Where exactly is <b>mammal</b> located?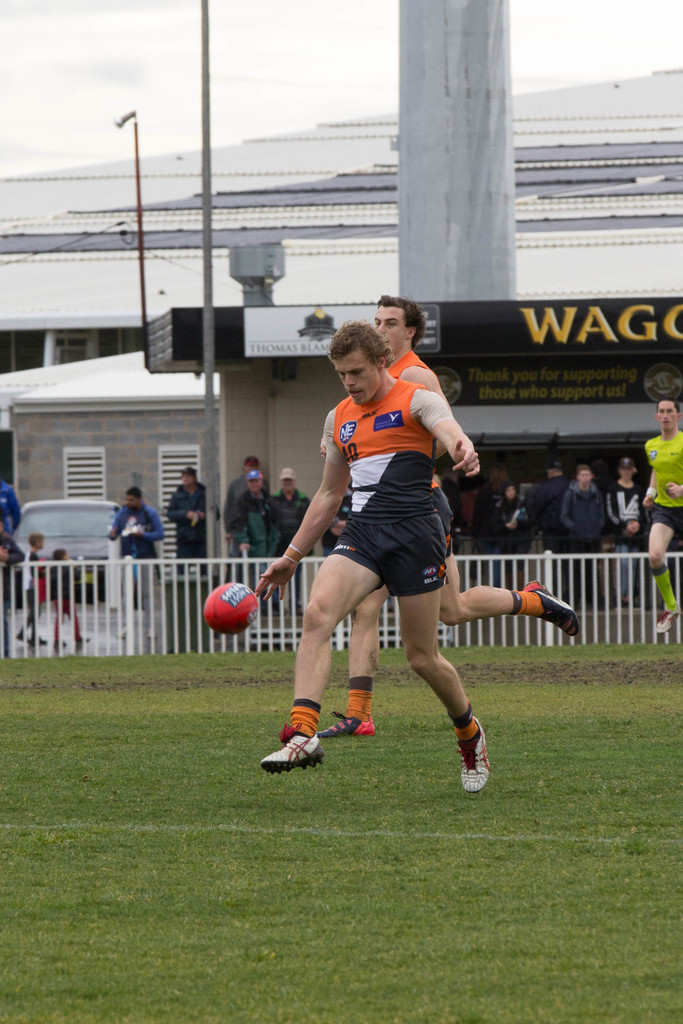
Its bounding box is rect(236, 465, 275, 607).
